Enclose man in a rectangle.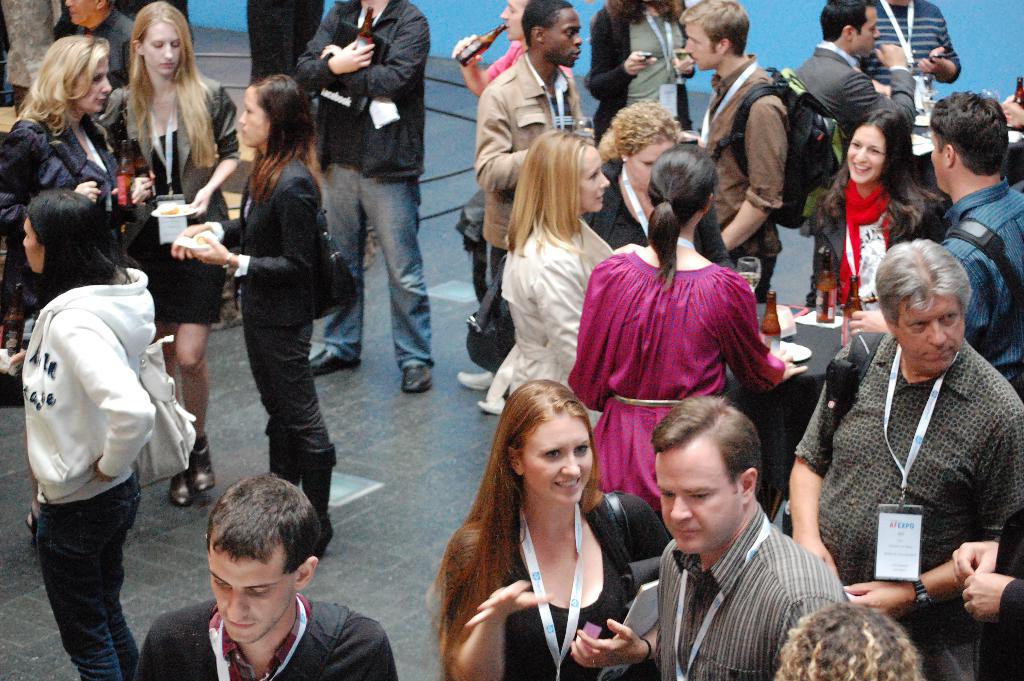
(464,0,590,389).
